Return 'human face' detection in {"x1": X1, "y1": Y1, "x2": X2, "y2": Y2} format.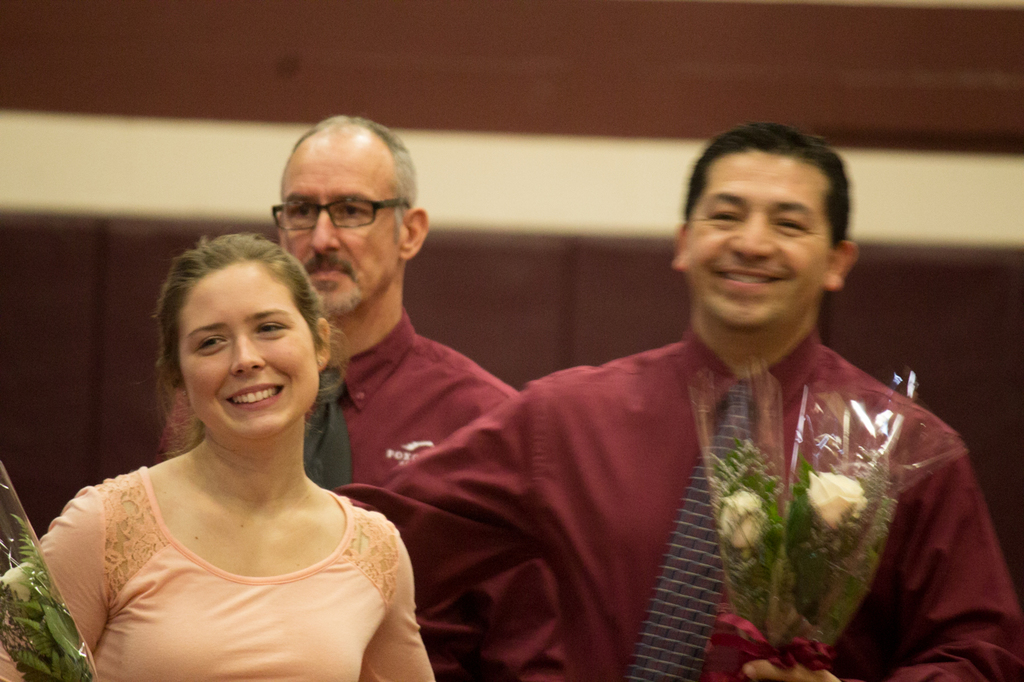
{"x1": 281, "y1": 147, "x2": 401, "y2": 316}.
